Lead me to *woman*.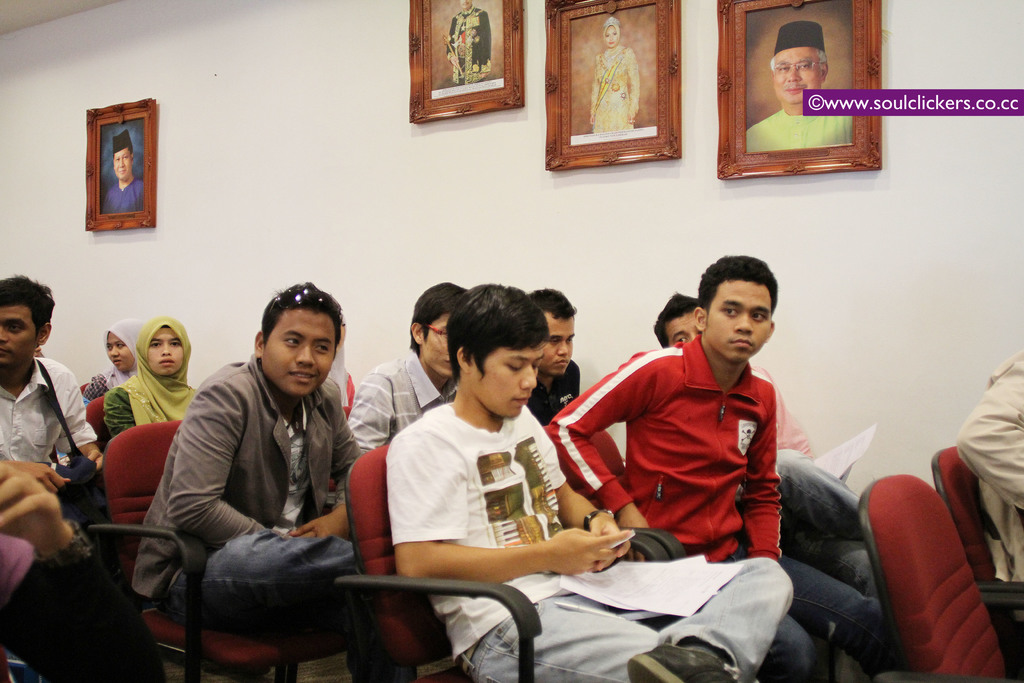
Lead to x1=584 y1=10 x2=640 y2=140.
